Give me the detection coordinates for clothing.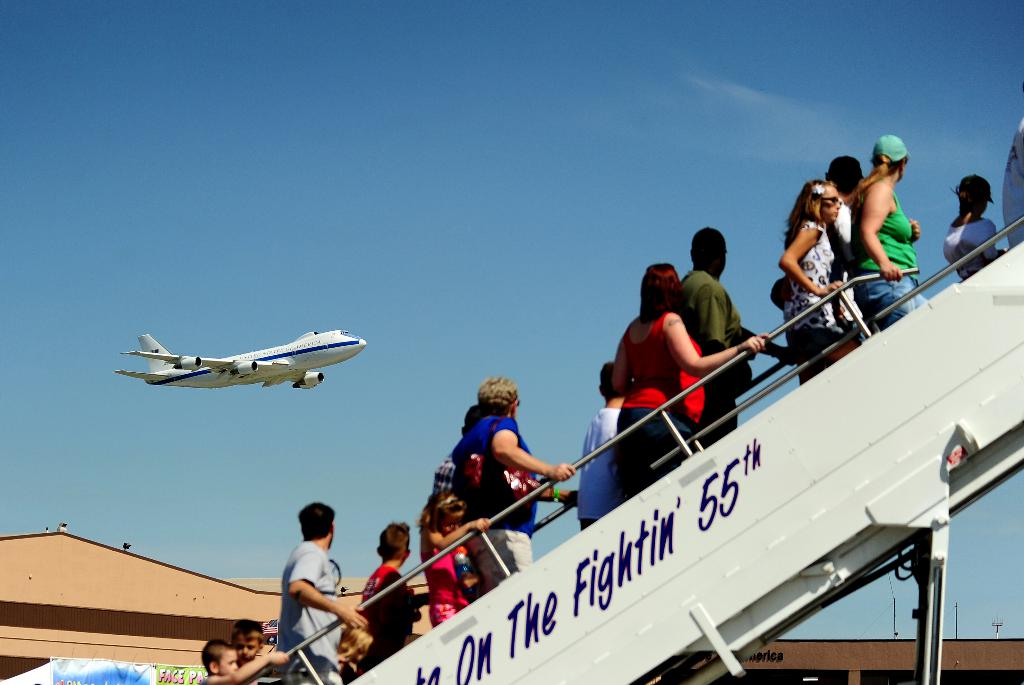
BBox(942, 223, 991, 279).
